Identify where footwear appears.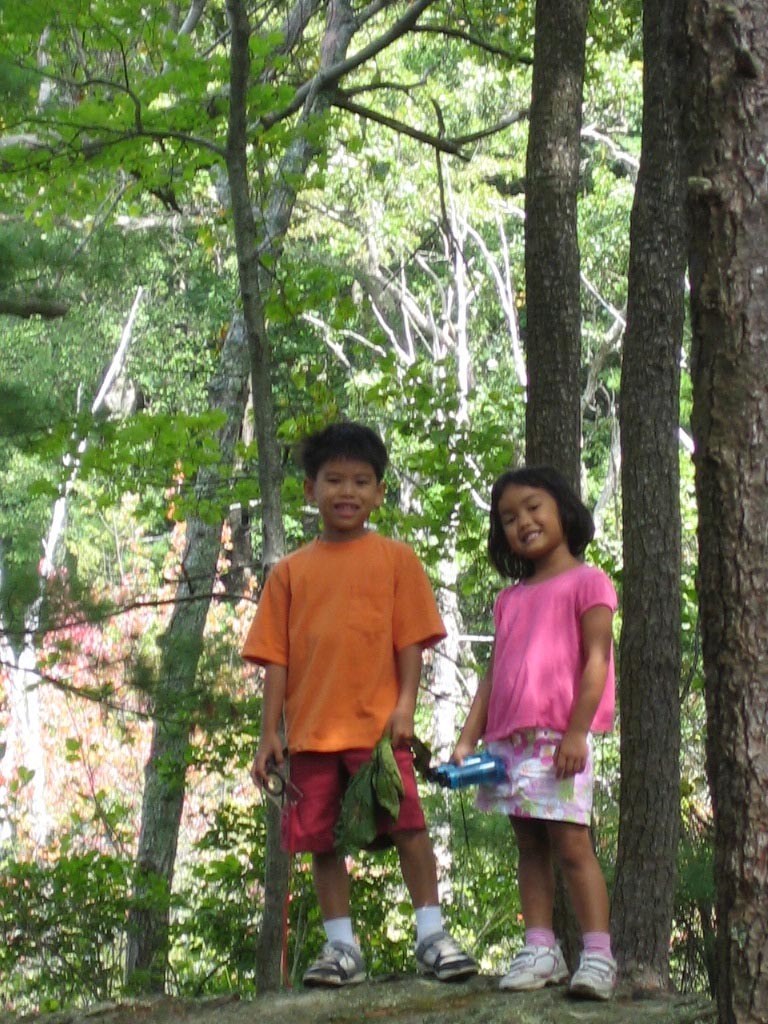
Appears at select_region(415, 928, 491, 978).
